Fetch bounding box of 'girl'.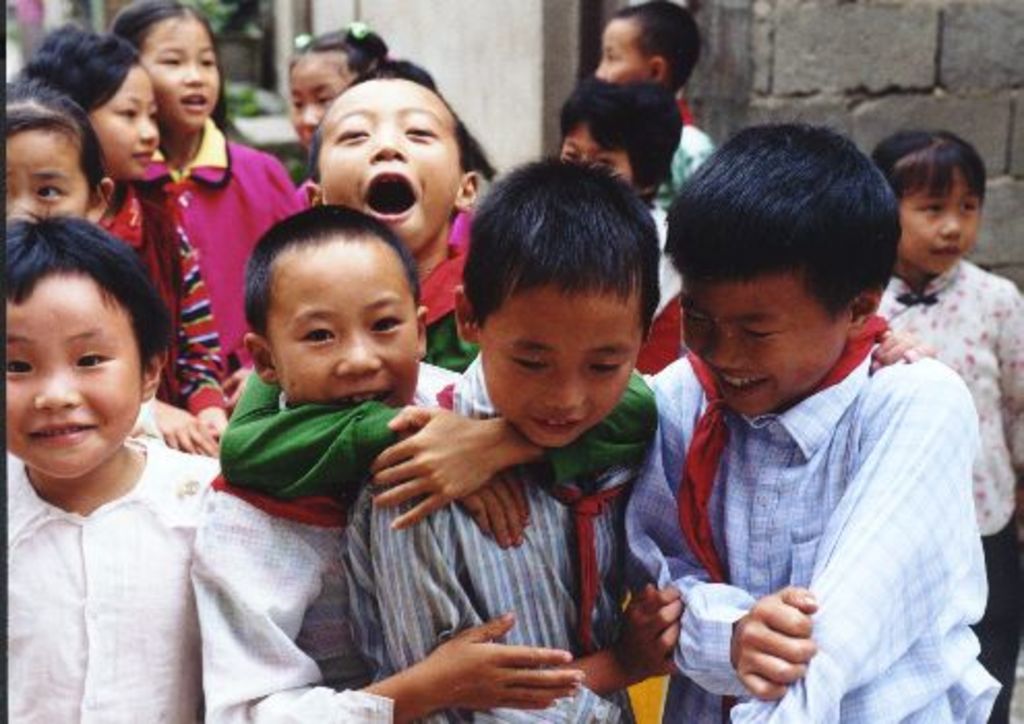
Bbox: x1=875 y1=132 x2=1022 y2=722.
